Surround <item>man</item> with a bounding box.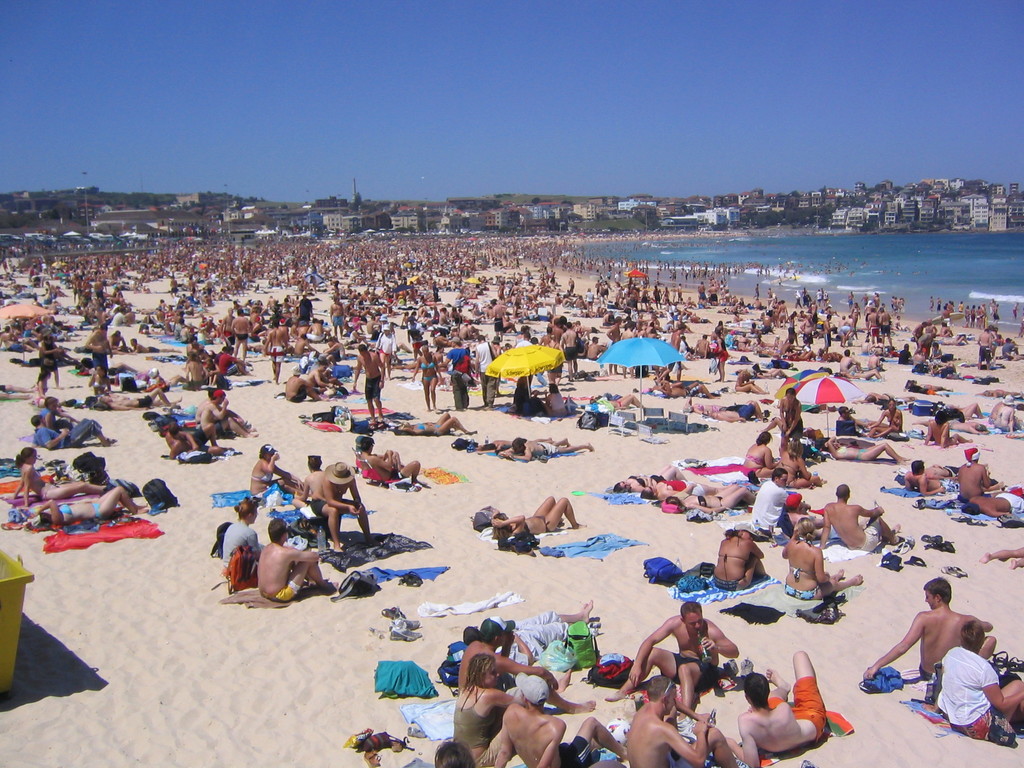
select_region(182, 339, 211, 380).
